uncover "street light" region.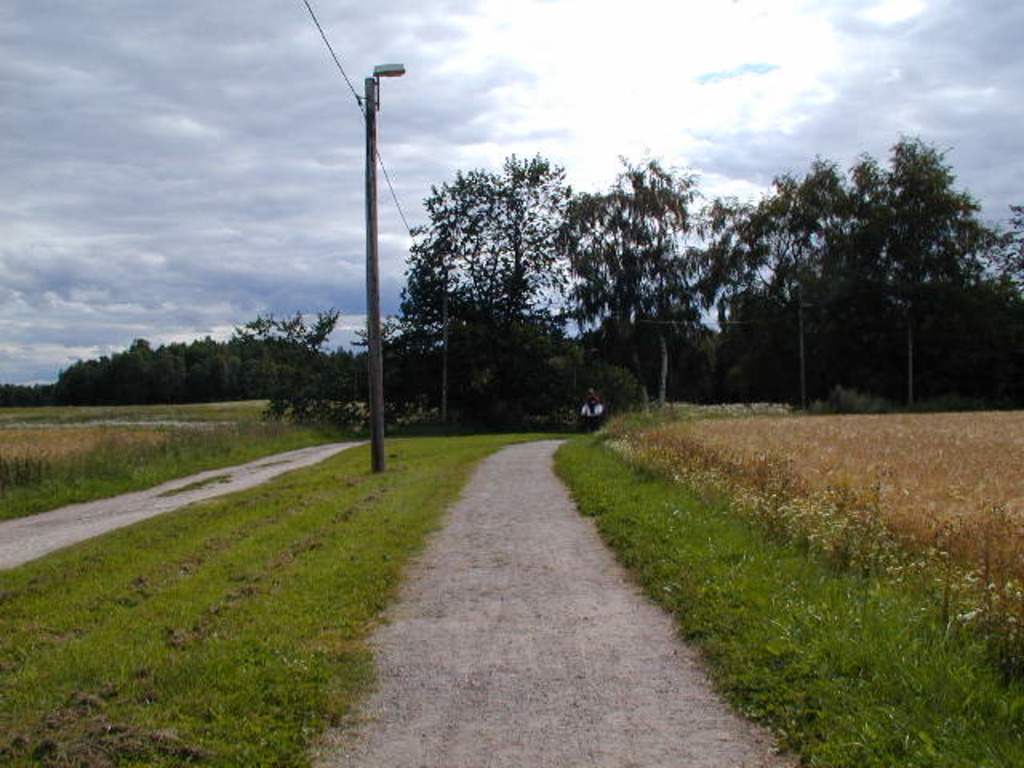
Uncovered: BBox(360, 61, 405, 470).
